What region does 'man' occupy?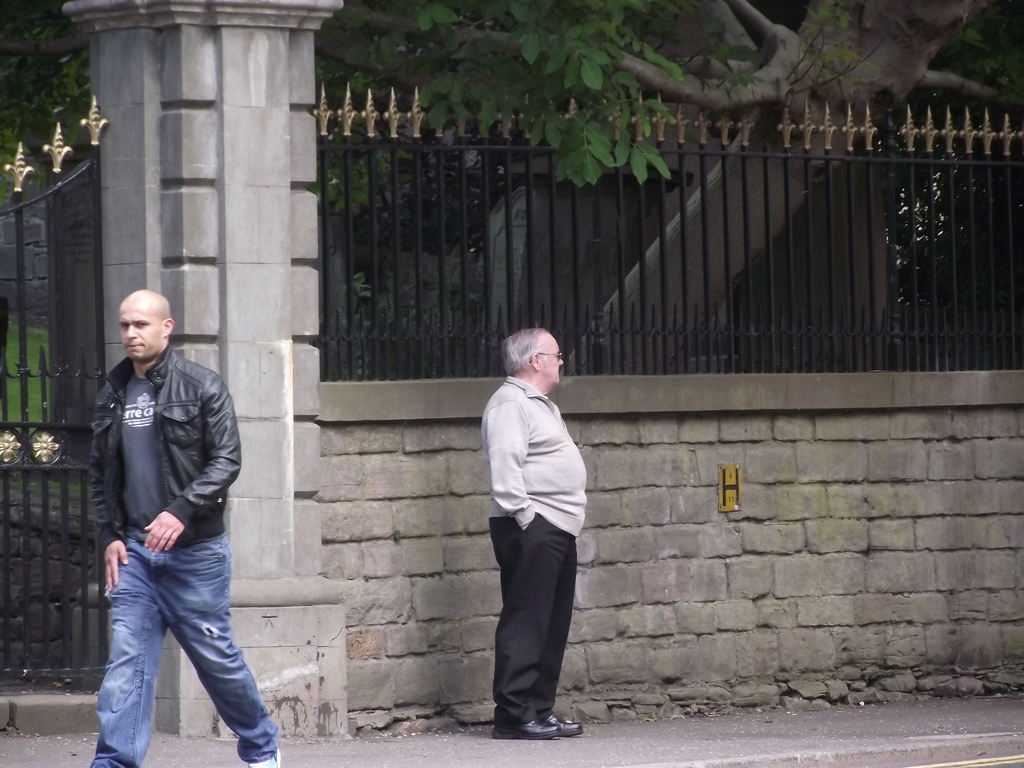
bbox(479, 331, 592, 738).
